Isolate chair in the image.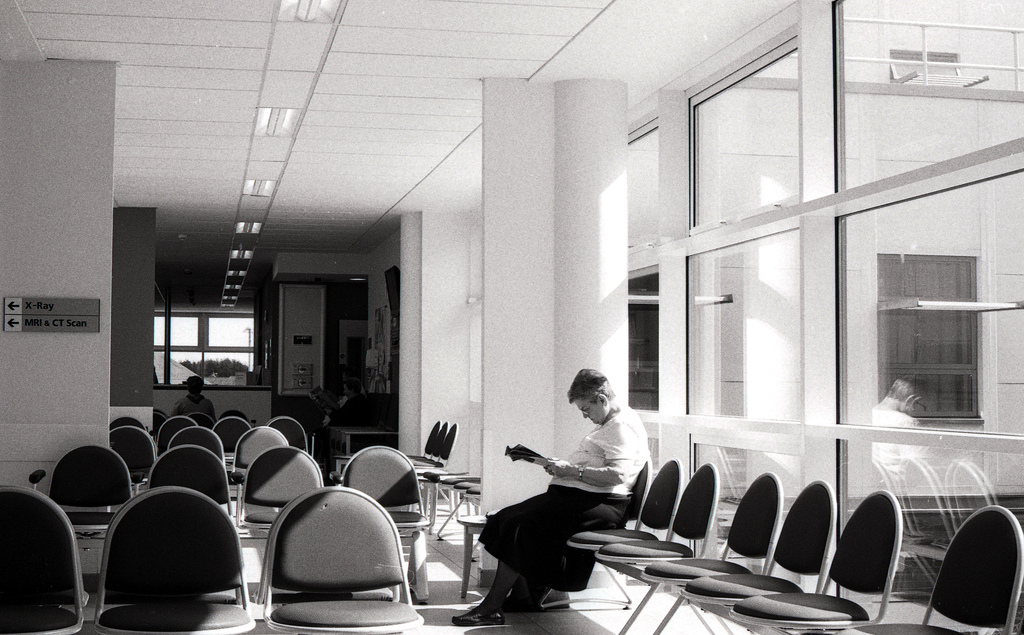
Isolated region: <region>236, 423, 292, 524</region>.
